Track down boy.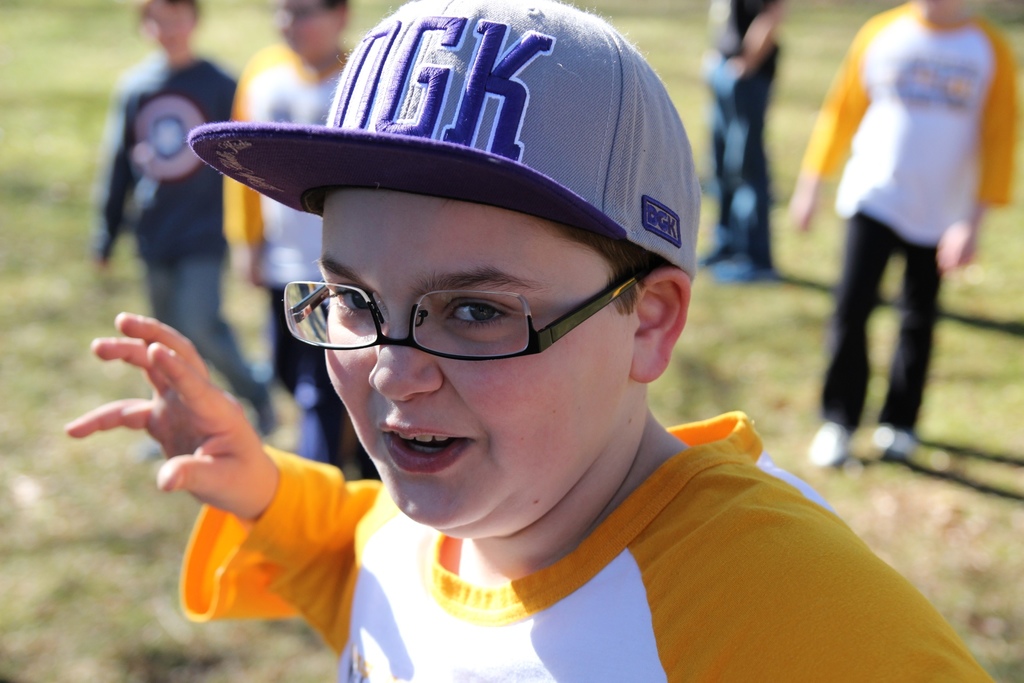
Tracked to pyautogui.locateOnScreen(87, 0, 284, 461).
